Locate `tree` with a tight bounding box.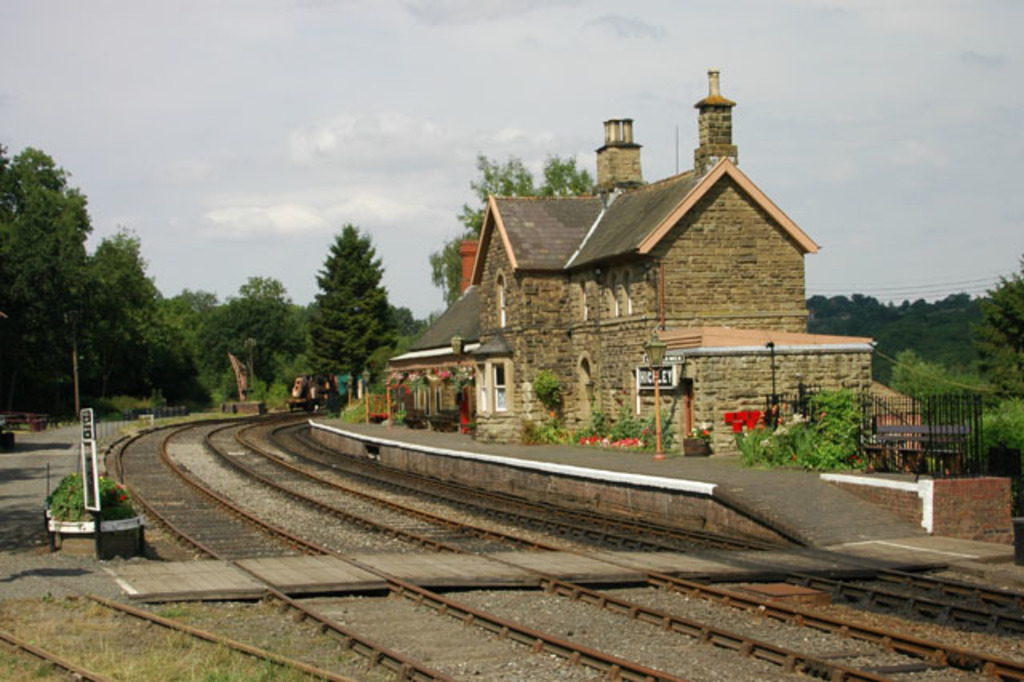
locate(427, 146, 603, 317).
